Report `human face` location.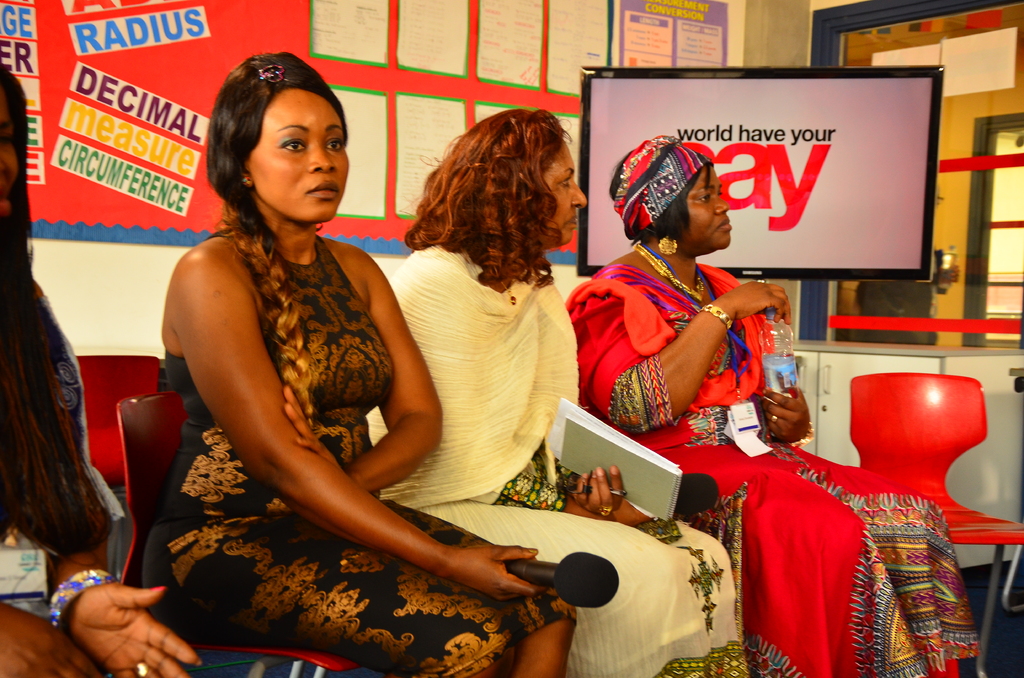
Report: l=673, t=162, r=738, b=255.
